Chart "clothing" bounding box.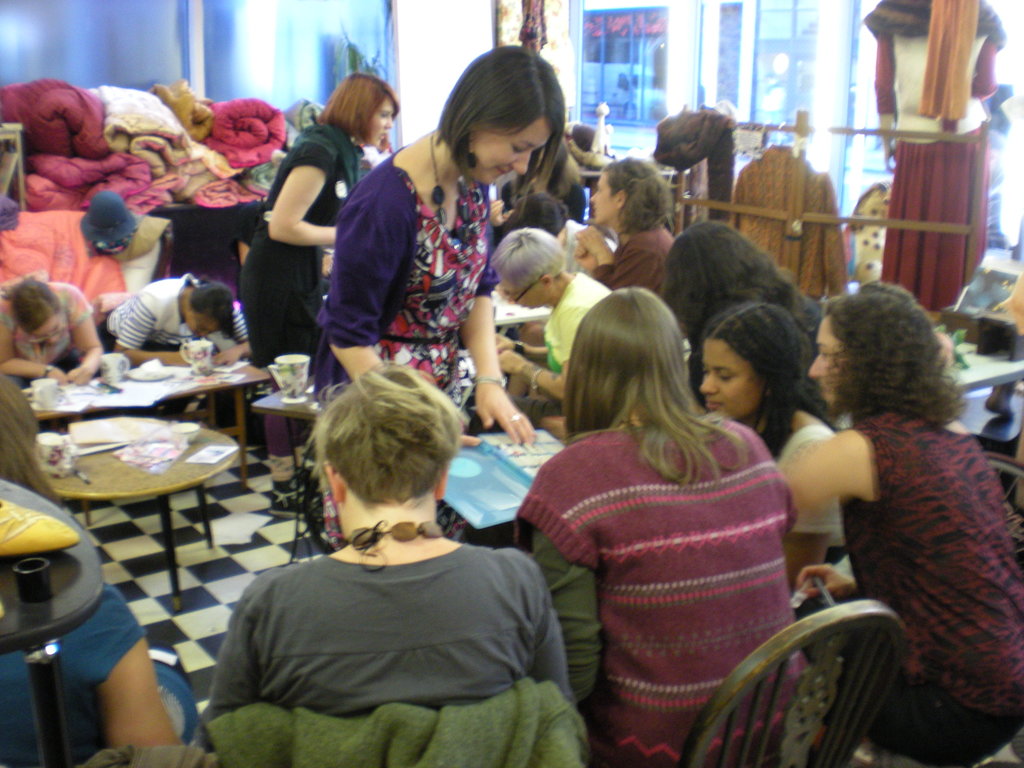
Charted: [564, 214, 614, 276].
